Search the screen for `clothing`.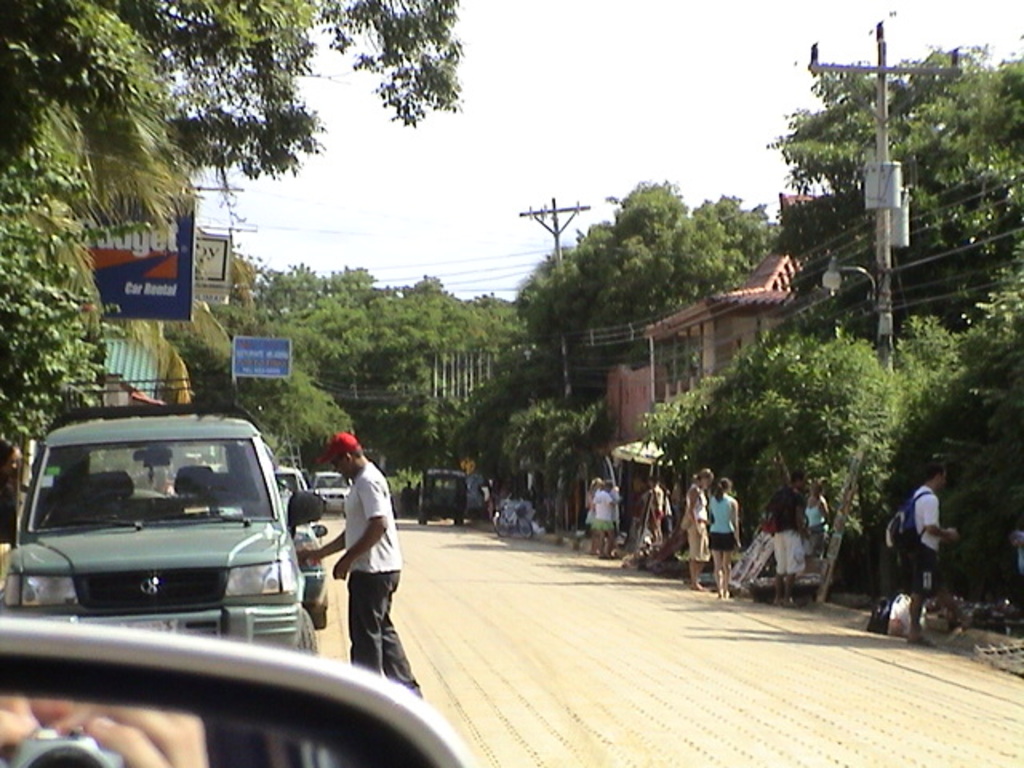
Found at <box>704,490,739,555</box>.
